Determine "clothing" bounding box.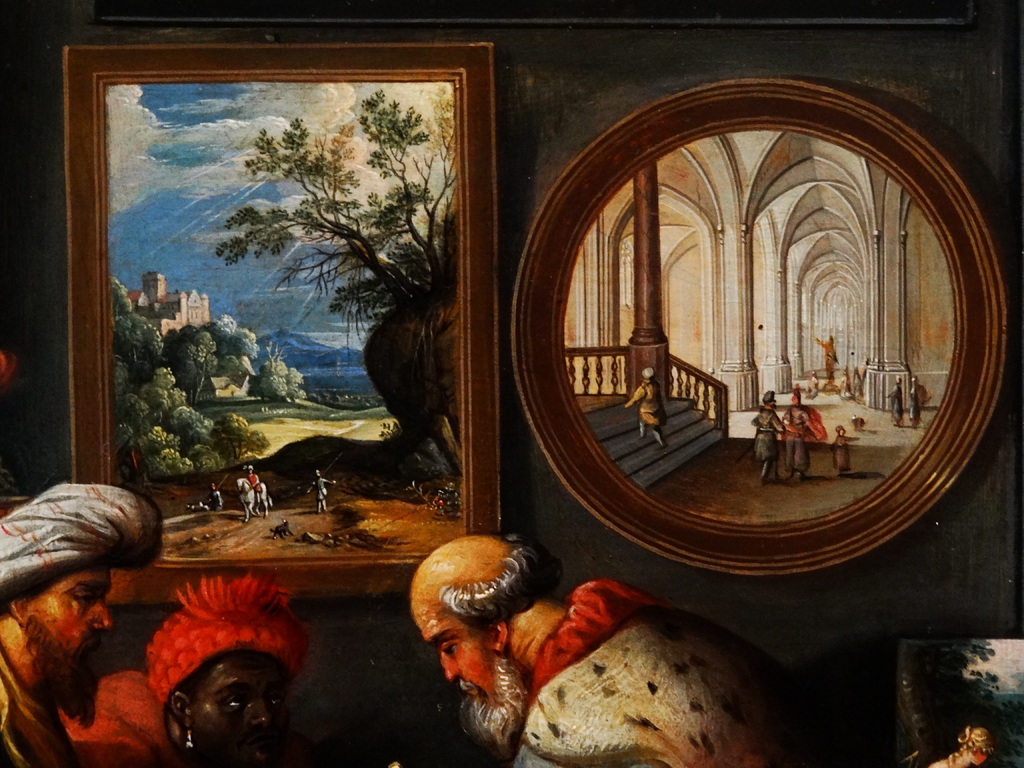
Determined: 0 604 78 767.
